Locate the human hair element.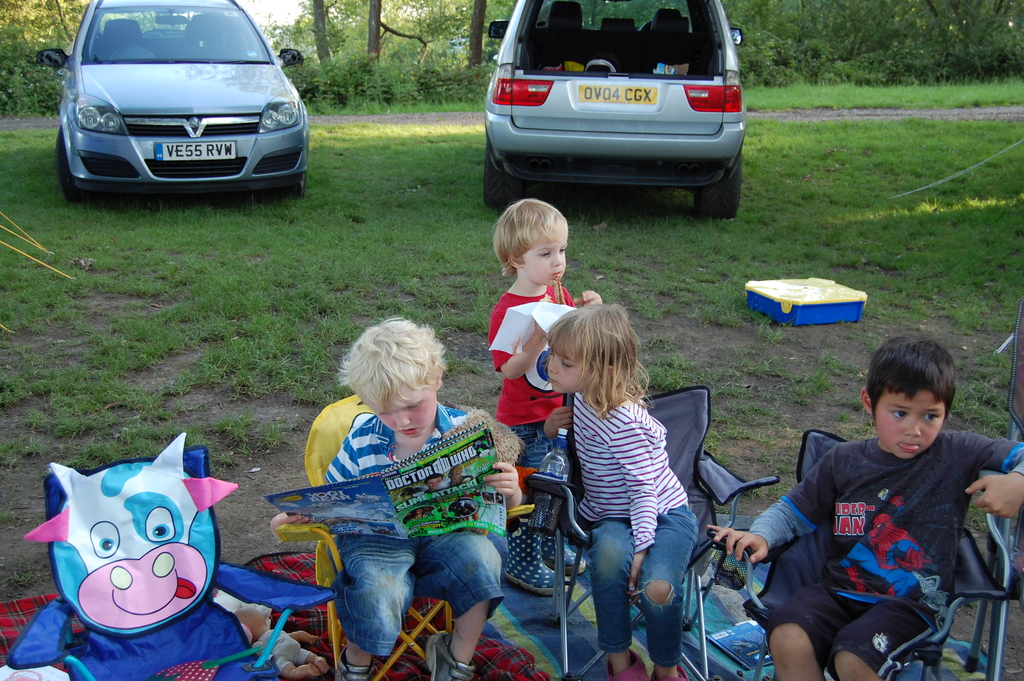
Element bbox: bbox=(548, 302, 653, 422).
